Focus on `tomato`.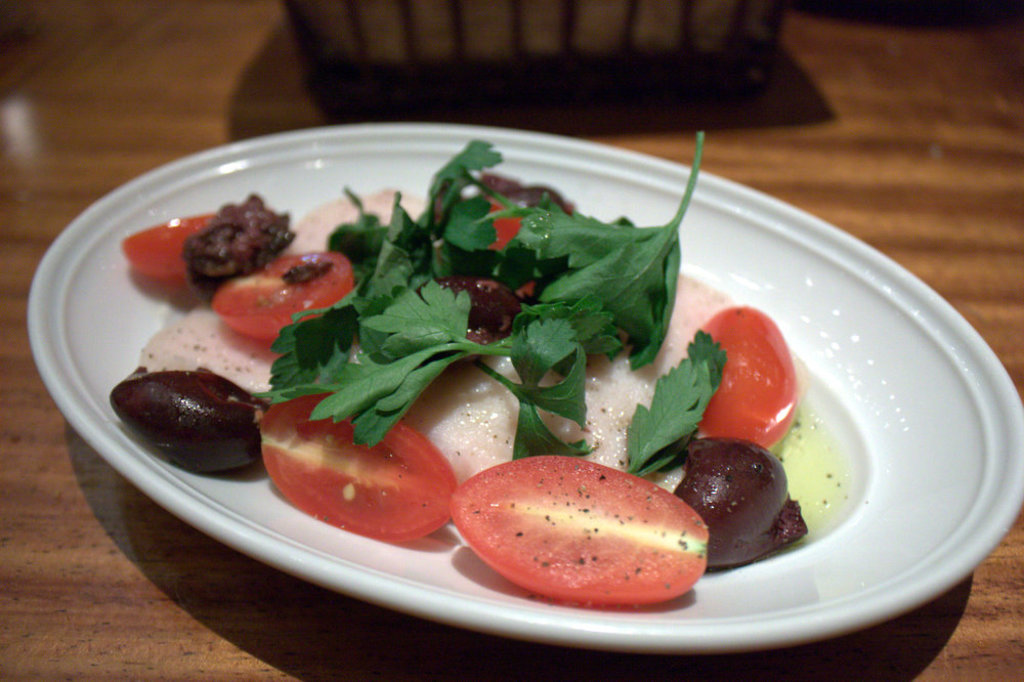
Focused at BBox(213, 250, 355, 331).
